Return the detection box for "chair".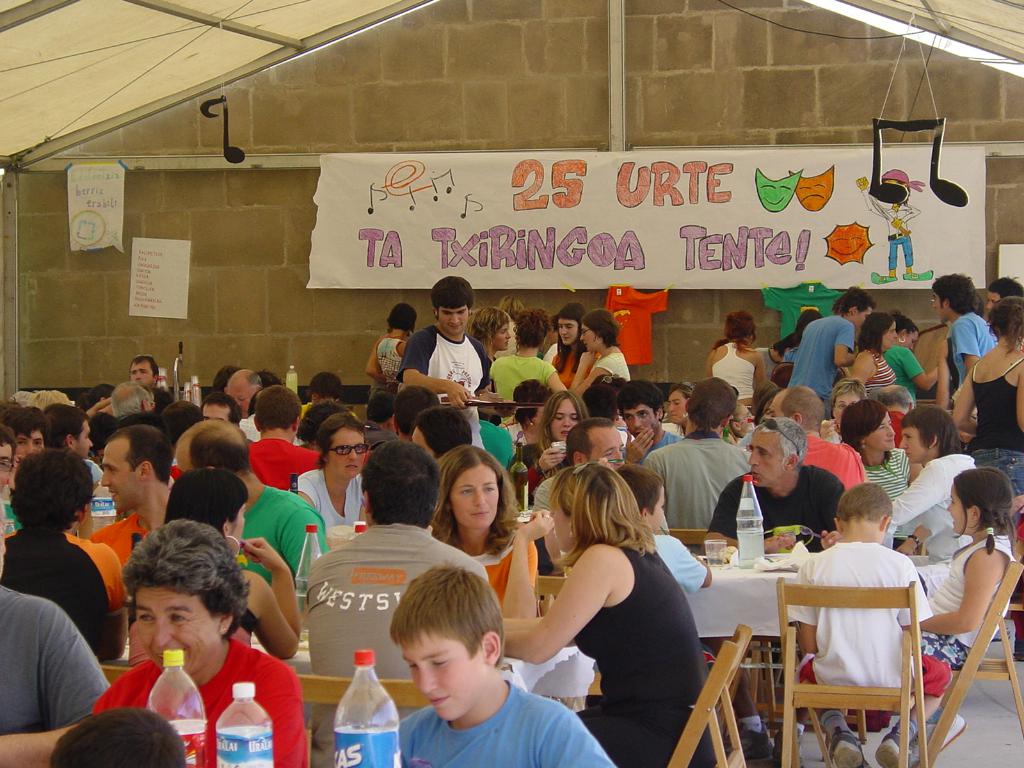
Rect(292, 666, 432, 767).
